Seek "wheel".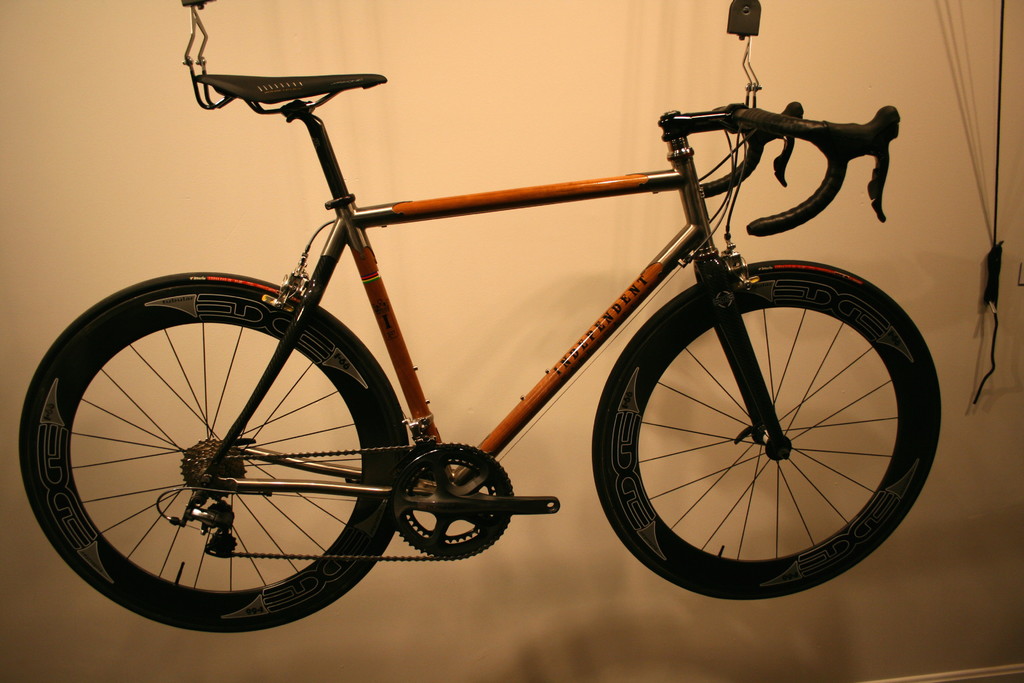
x1=181, y1=434, x2=245, y2=495.
